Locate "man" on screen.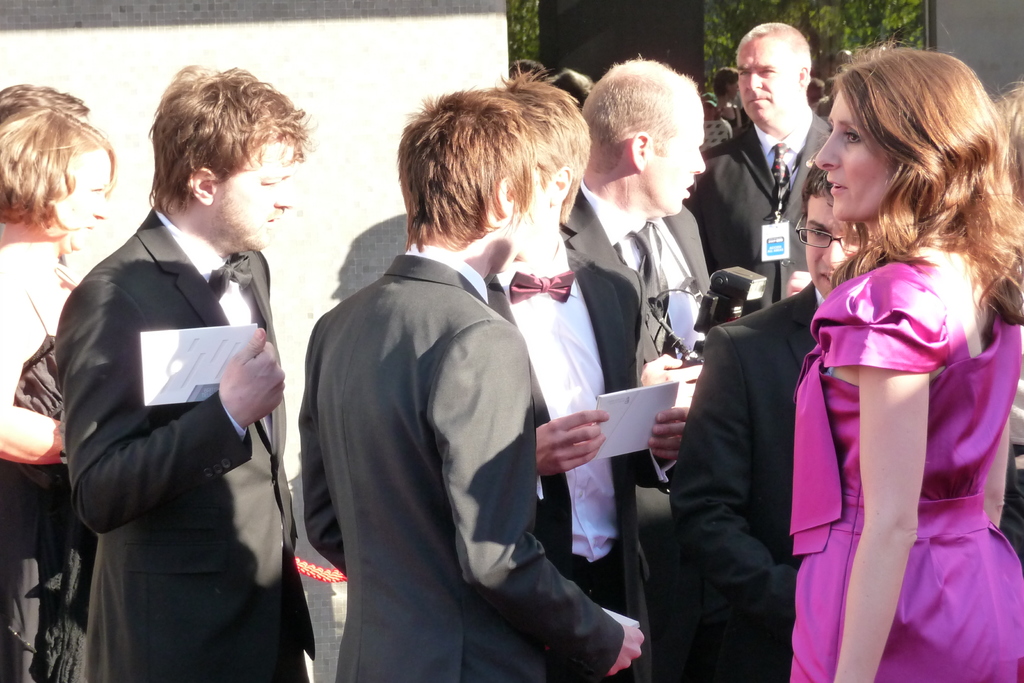
On screen at 670, 156, 860, 682.
